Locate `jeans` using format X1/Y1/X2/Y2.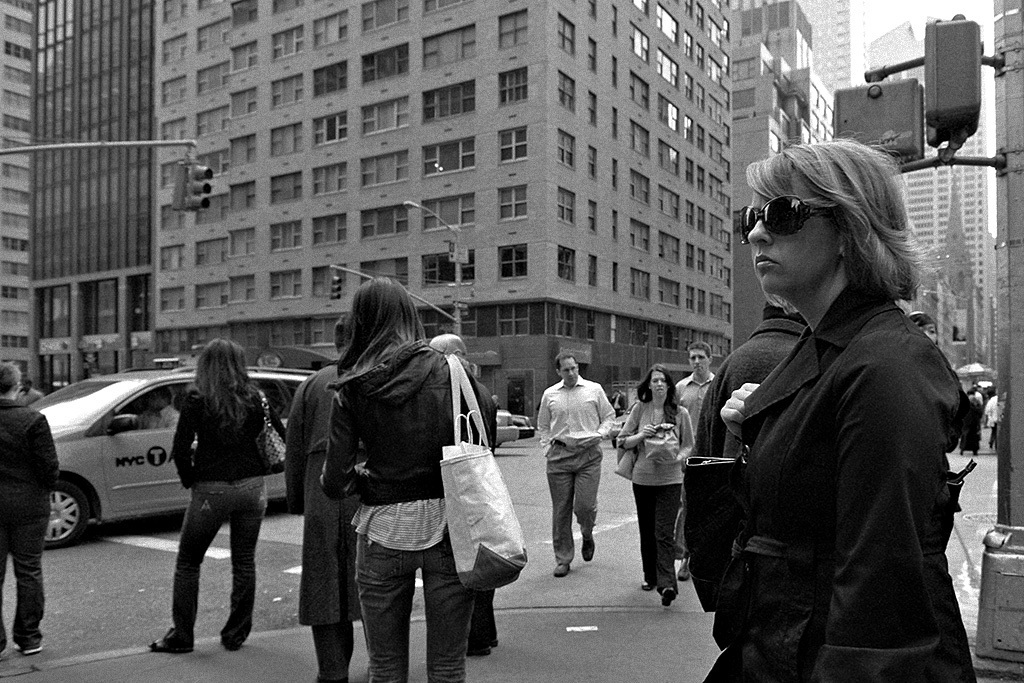
0/495/50/650.
